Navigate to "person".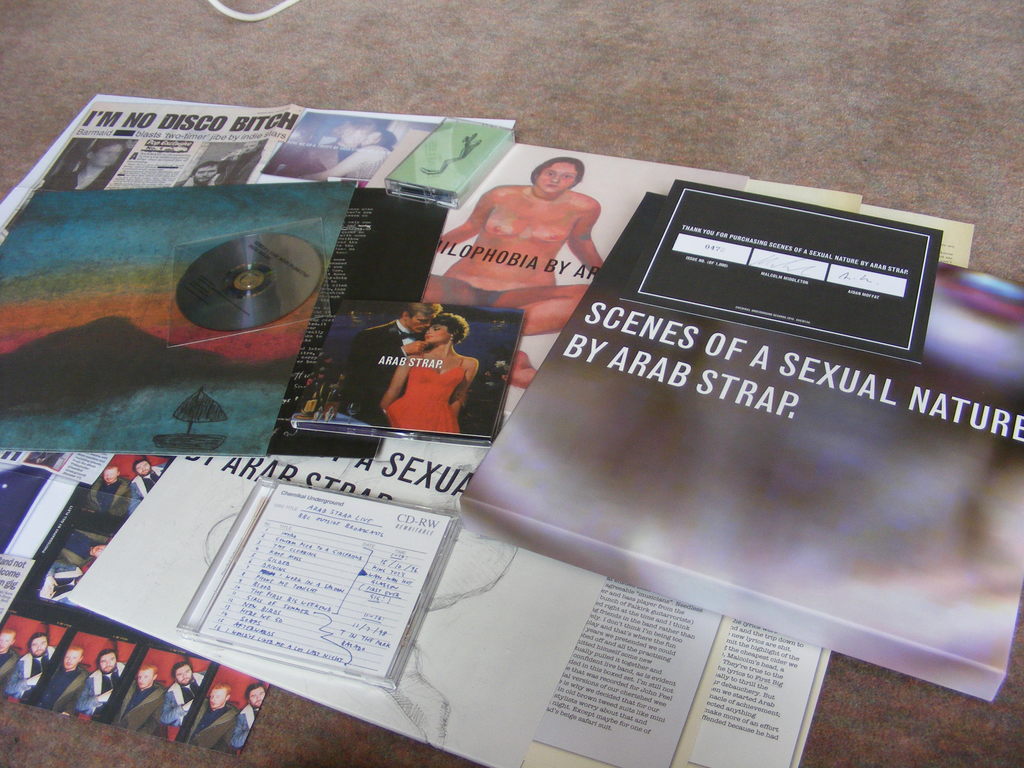
Navigation target: locate(0, 632, 57, 700).
